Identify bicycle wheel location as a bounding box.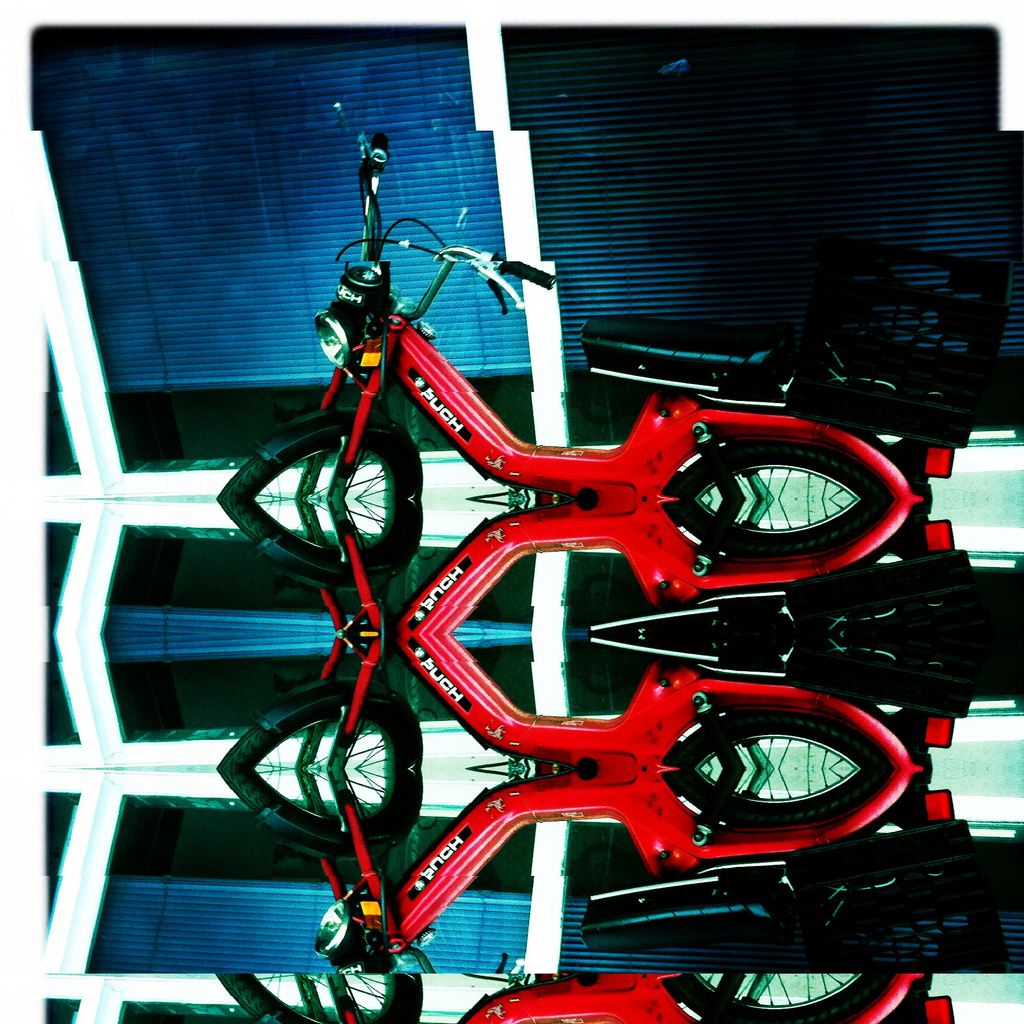
672, 429, 923, 593.
